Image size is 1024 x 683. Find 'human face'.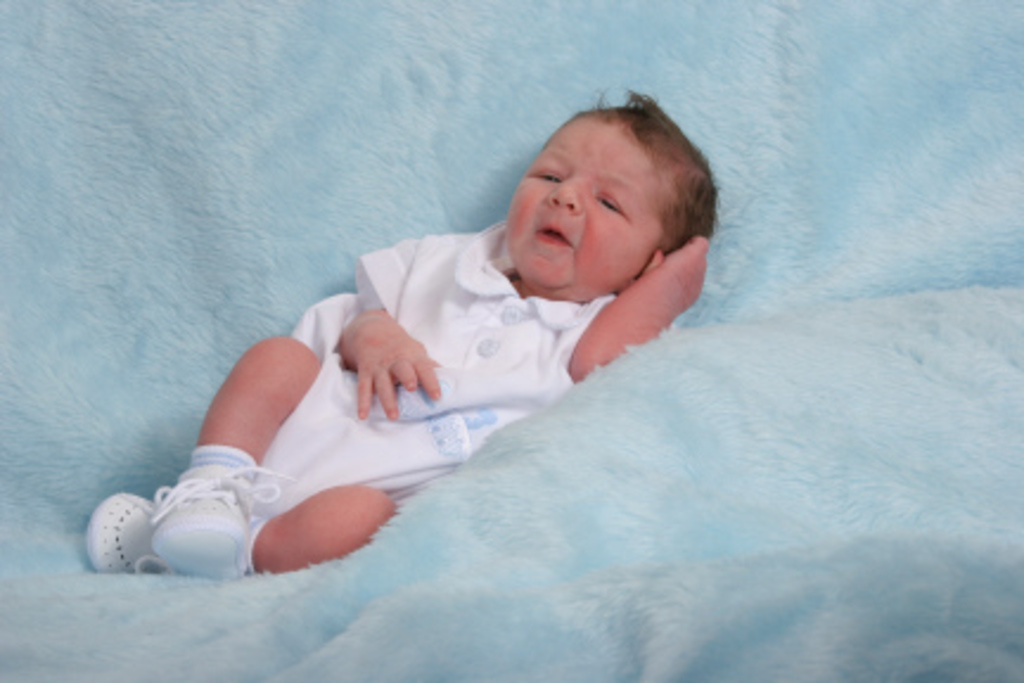
[514, 119, 621, 296].
